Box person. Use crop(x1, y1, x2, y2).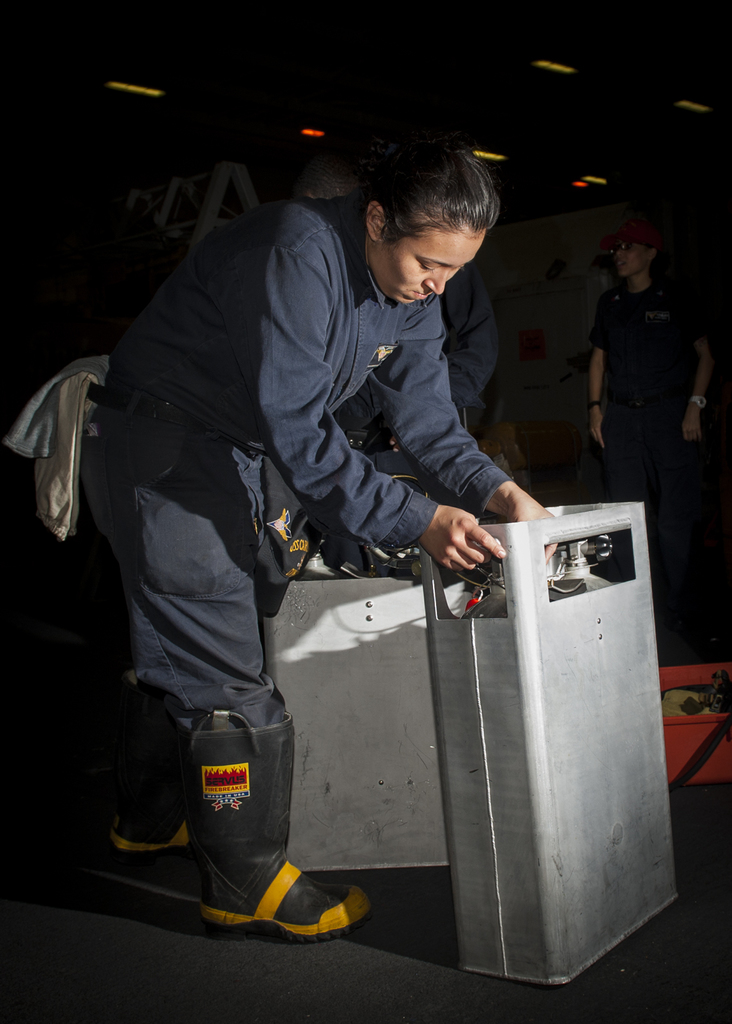
crop(77, 129, 552, 966).
